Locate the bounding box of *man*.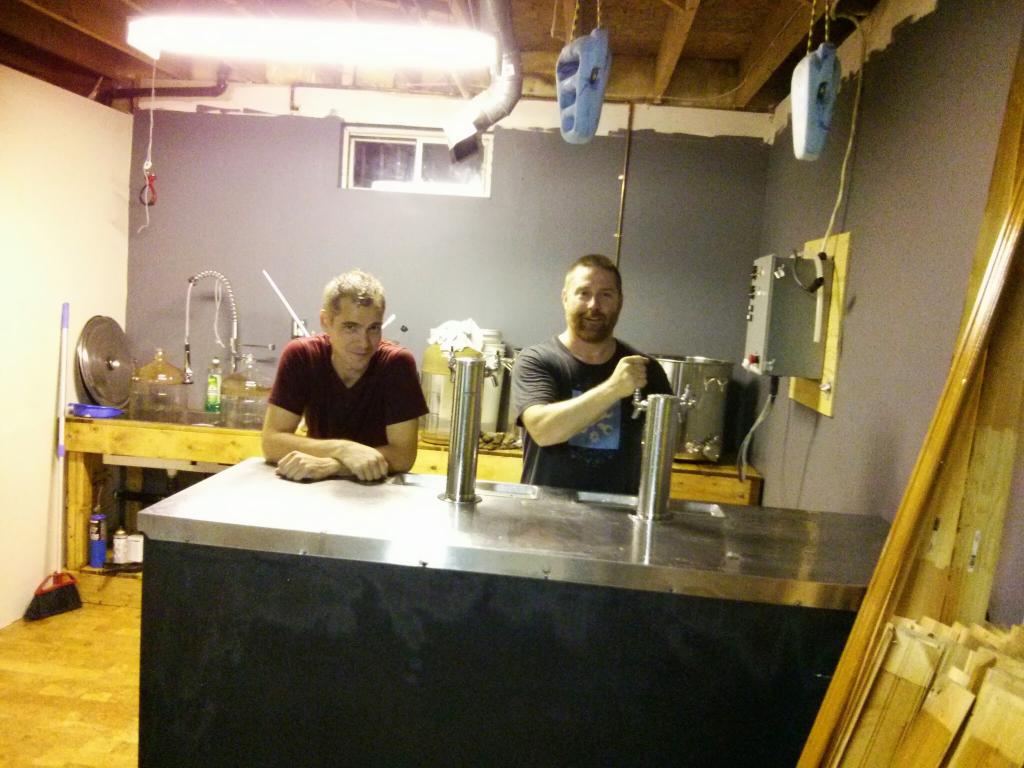
Bounding box: box=[256, 269, 427, 484].
